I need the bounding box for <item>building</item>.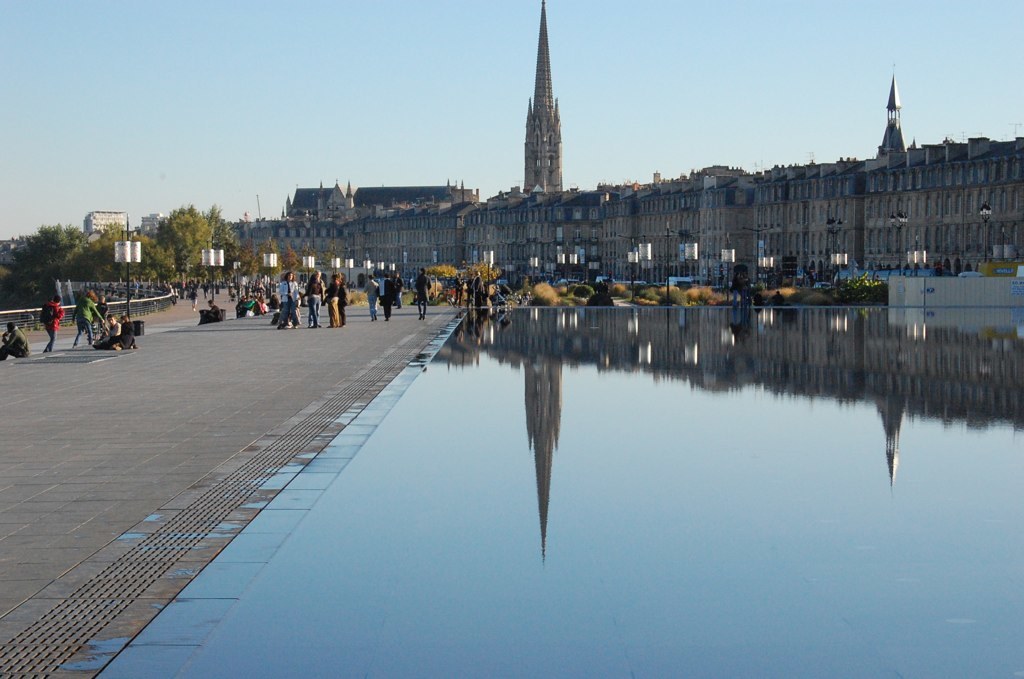
Here it is: (left=86, top=216, right=122, bottom=240).
